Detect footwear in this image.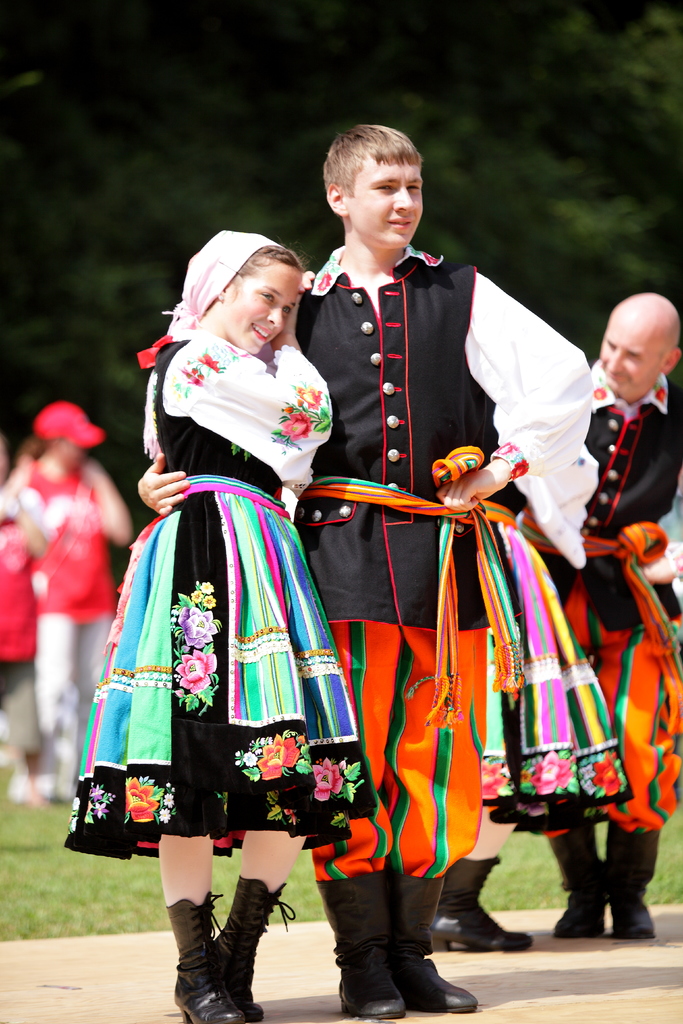
Detection: 604 895 659 937.
